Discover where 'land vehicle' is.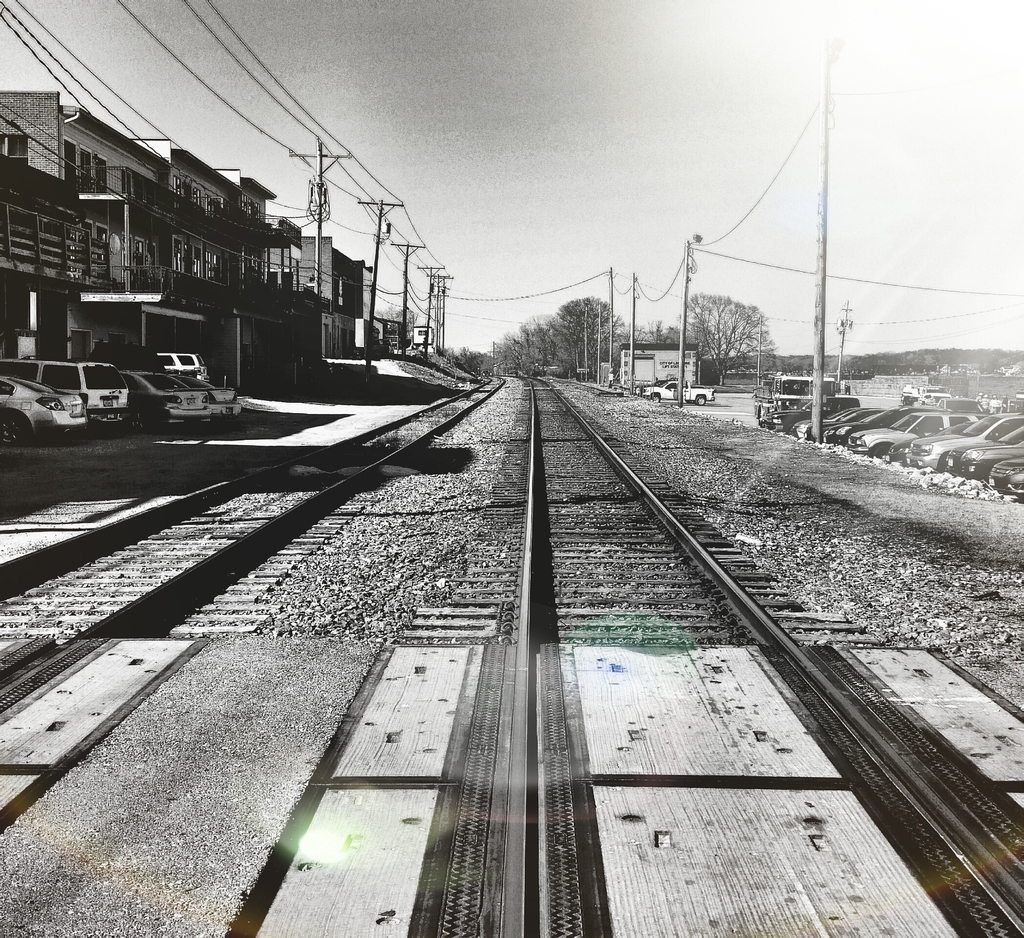
Discovered at 753,374,839,422.
